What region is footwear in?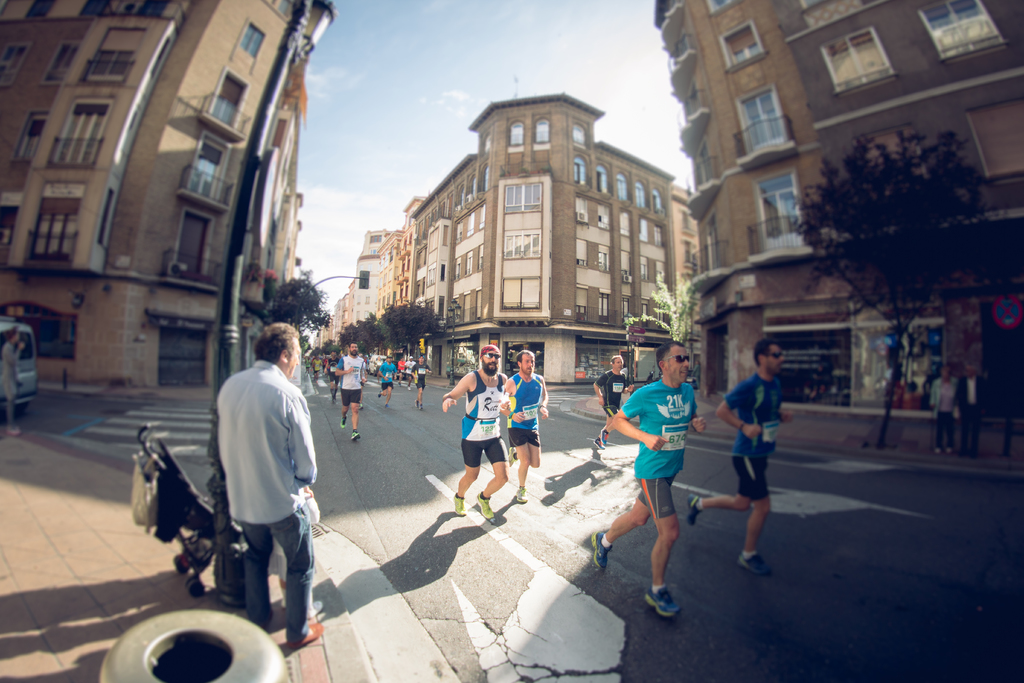
<region>450, 488, 468, 516</region>.
